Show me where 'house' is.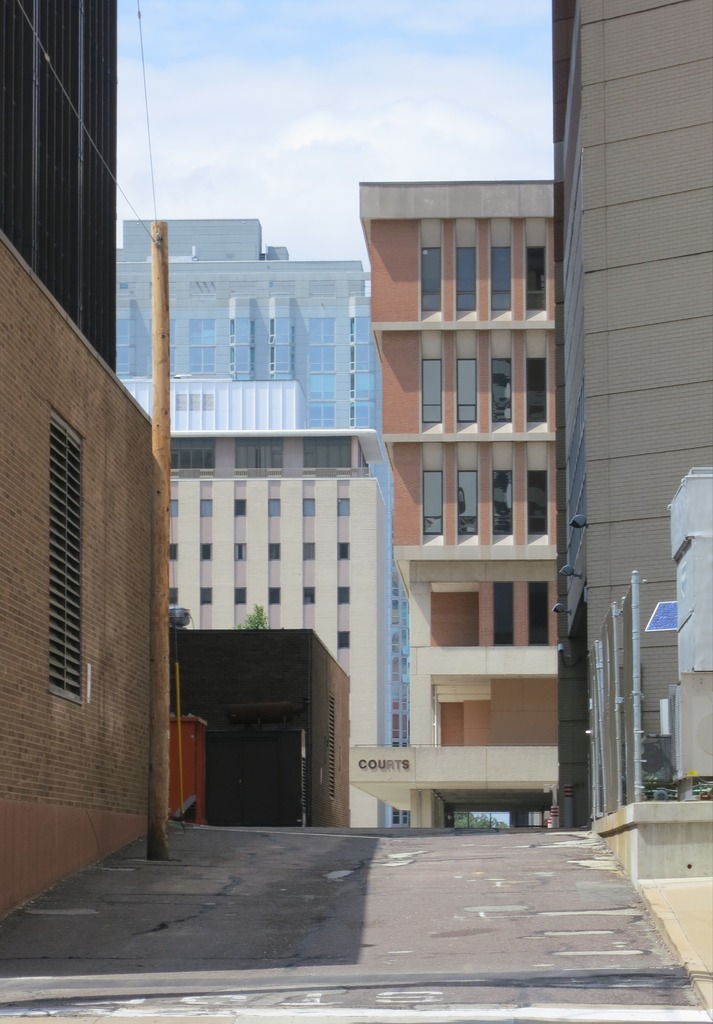
'house' is at {"x1": 0, "y1": 227, "x2": 166, "y2": 932}.
